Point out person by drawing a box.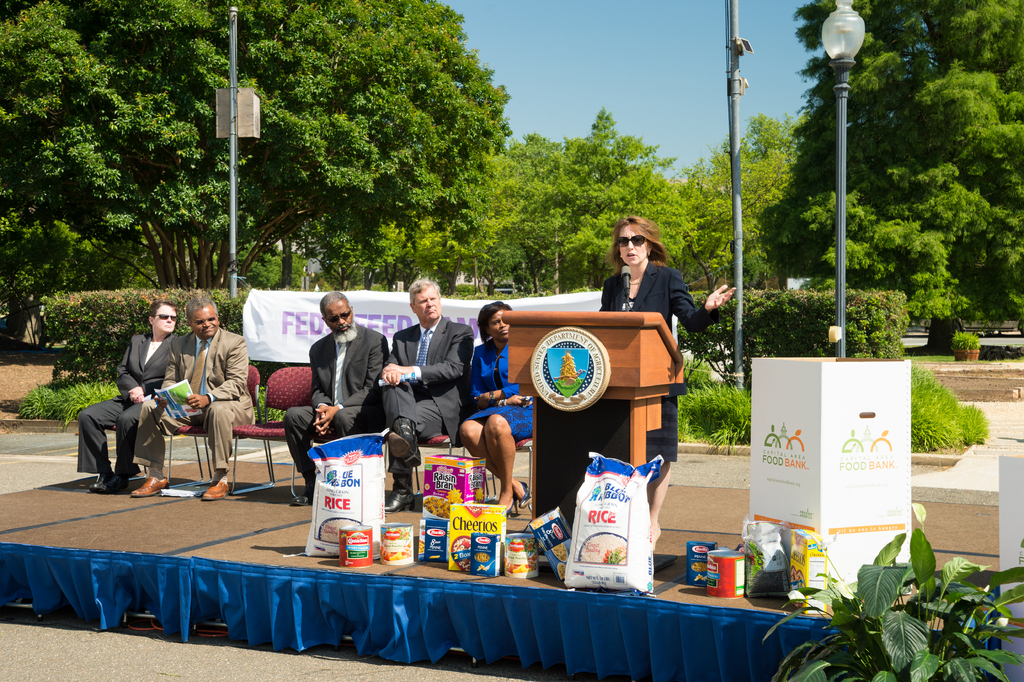
crop(284, 294, 388, 497).
